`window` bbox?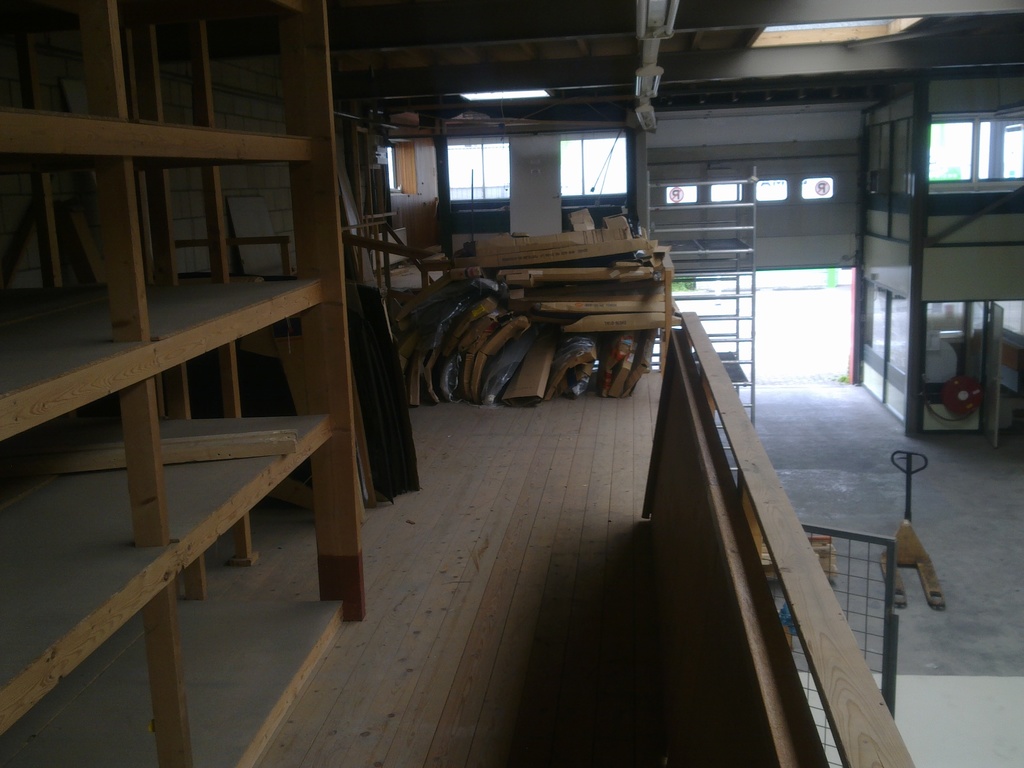
box(449, 140, 518, 207)
